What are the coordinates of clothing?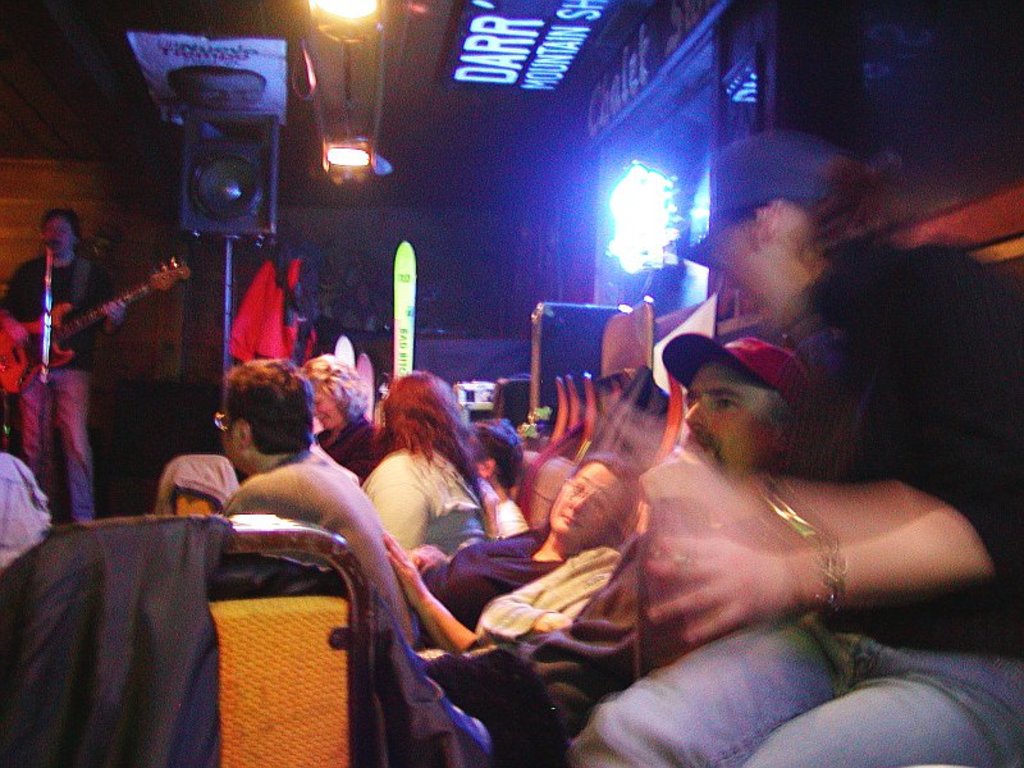
{"x1": 495, "y1": 500, "x2": 531, "y2": 535}.
